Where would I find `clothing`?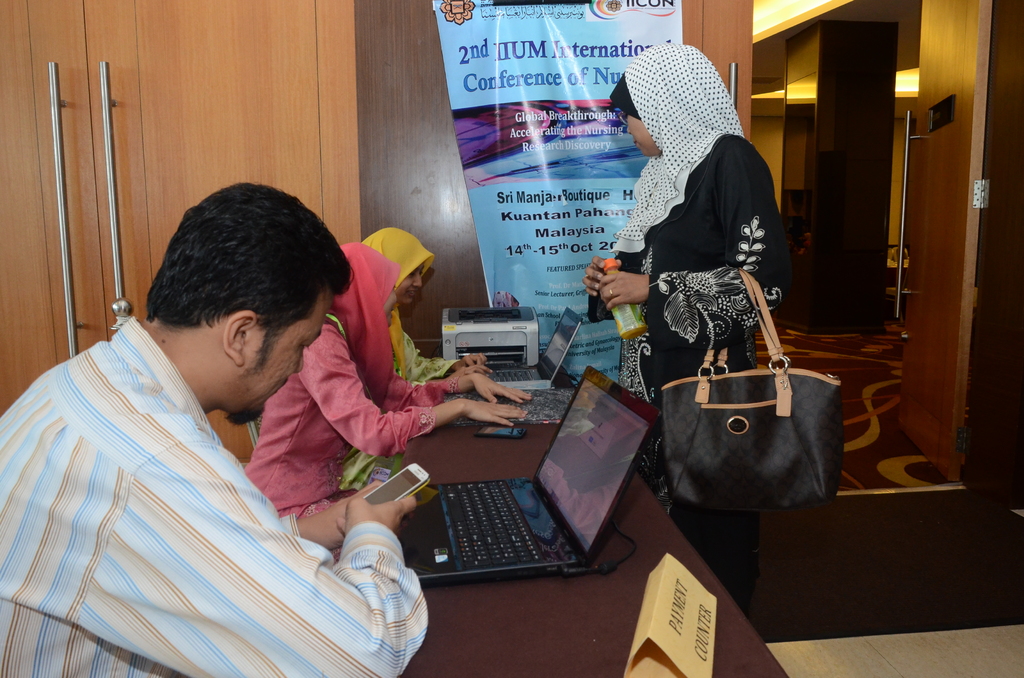
At detection(580, 40, 796, 616).
